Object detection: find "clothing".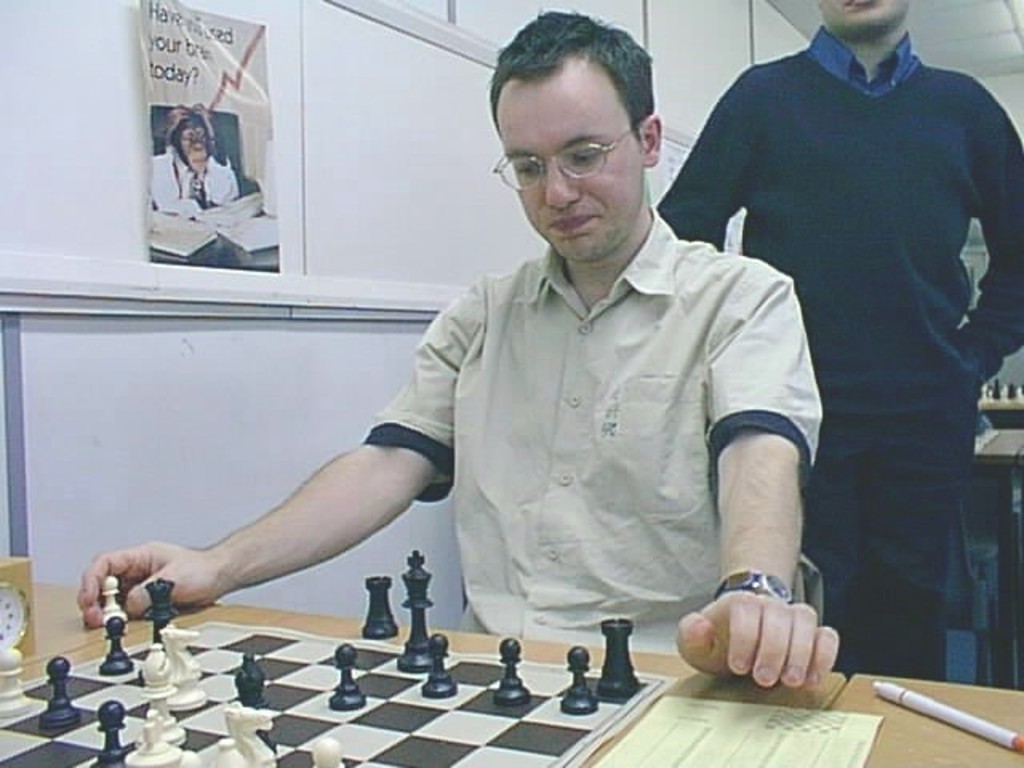
{"x1": 146, "y1": 150, "x2": 246, "y2": 218}.
